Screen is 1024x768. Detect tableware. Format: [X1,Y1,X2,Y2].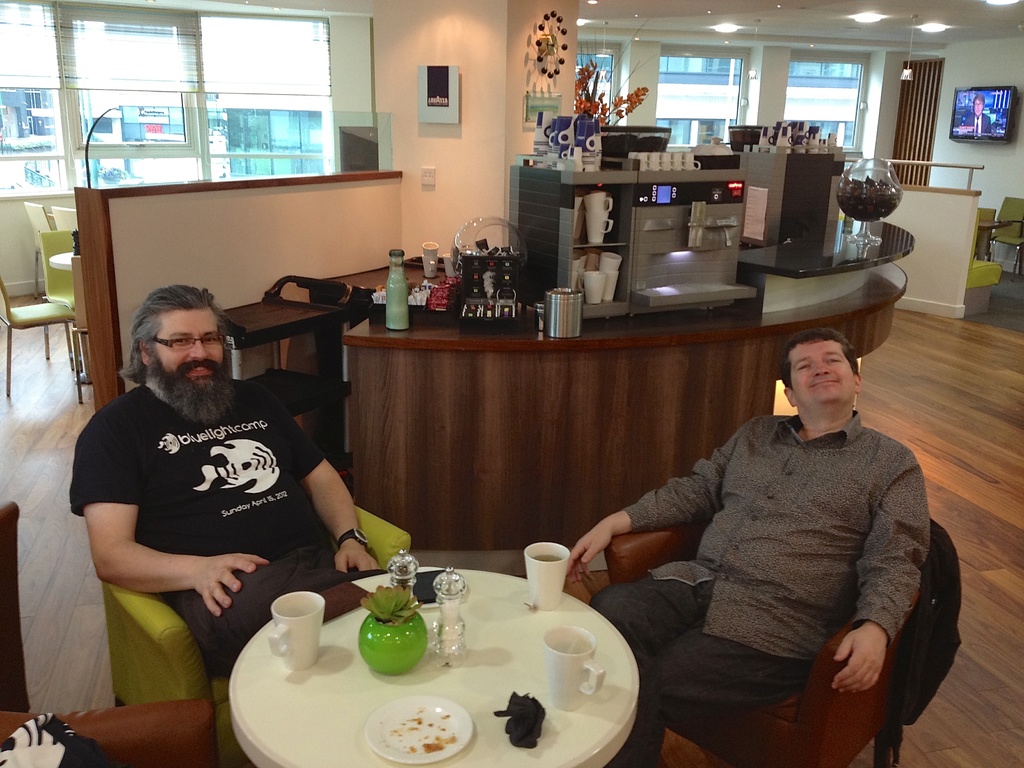
[574,198,582,211].
